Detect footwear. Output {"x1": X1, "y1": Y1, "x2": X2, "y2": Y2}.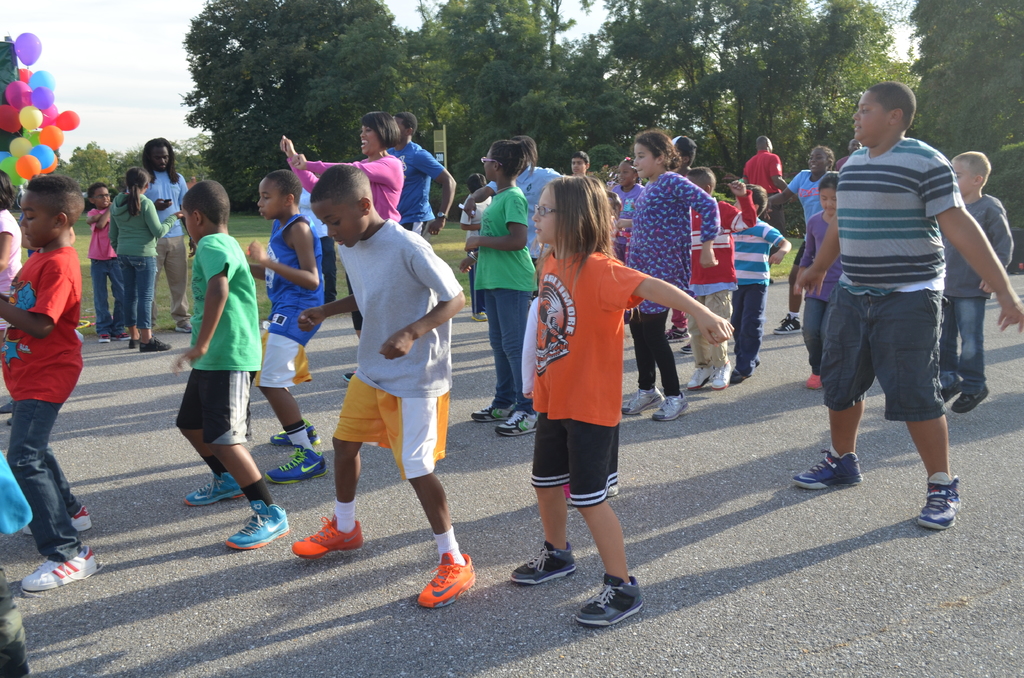
{"x1": 790, "y1": 449, "x2": 874, "y2": 488}.
